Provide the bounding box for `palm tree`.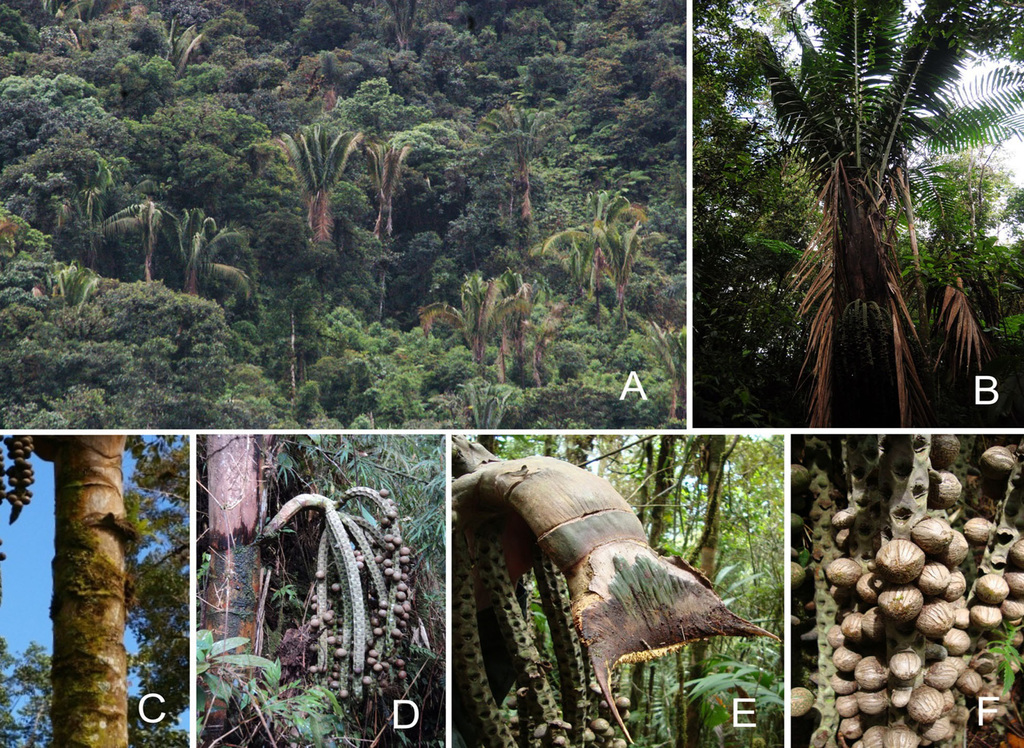
{"left": 17, "top": 167, "right": 76, "bottom": 243}.
